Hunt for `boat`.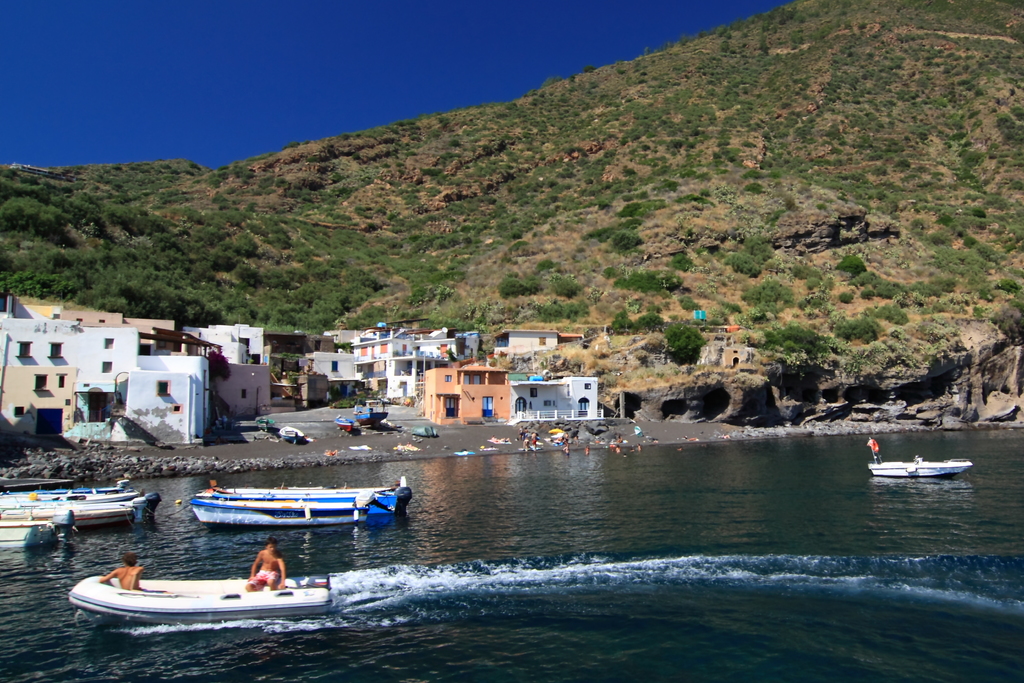
Hunted down at crop(332, 413, 358, 434).
